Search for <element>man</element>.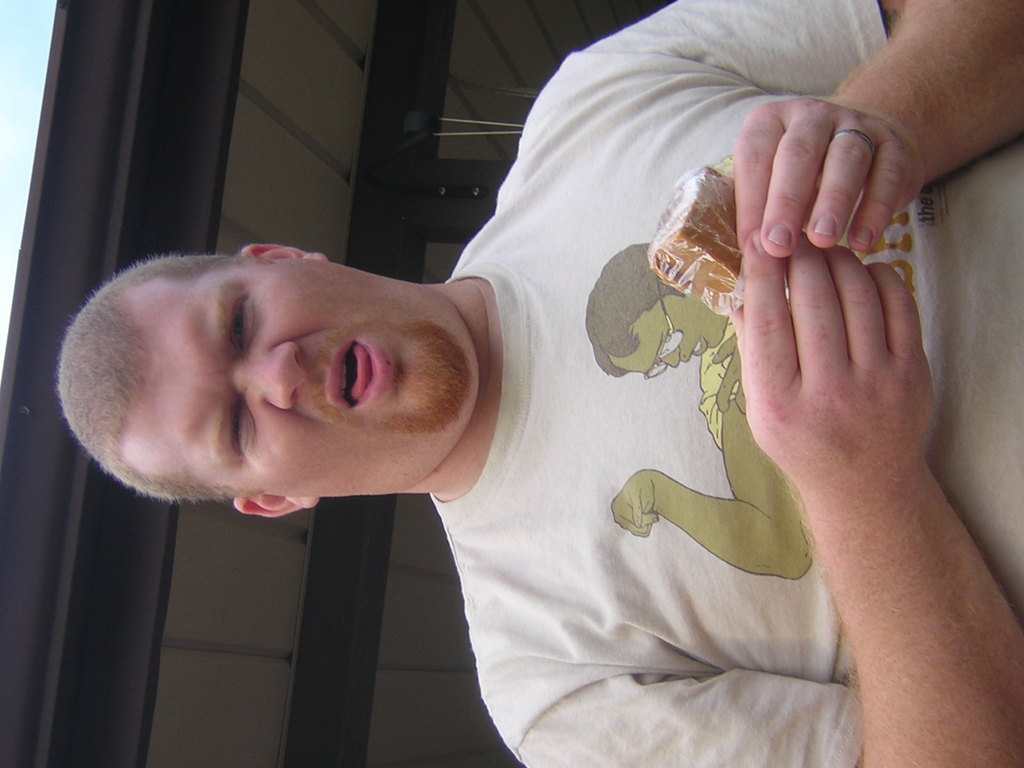
Found at <box>584,243,816,584</box>.
